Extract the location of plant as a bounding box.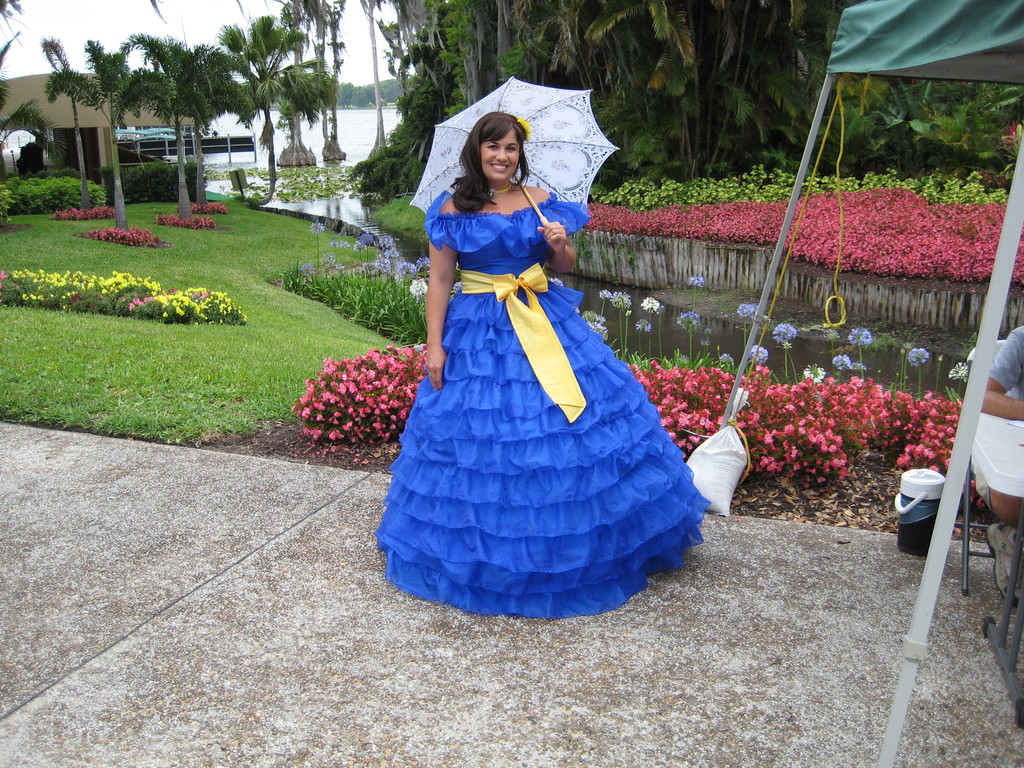
x1=272, y1=227, x2=429, y2=336.
